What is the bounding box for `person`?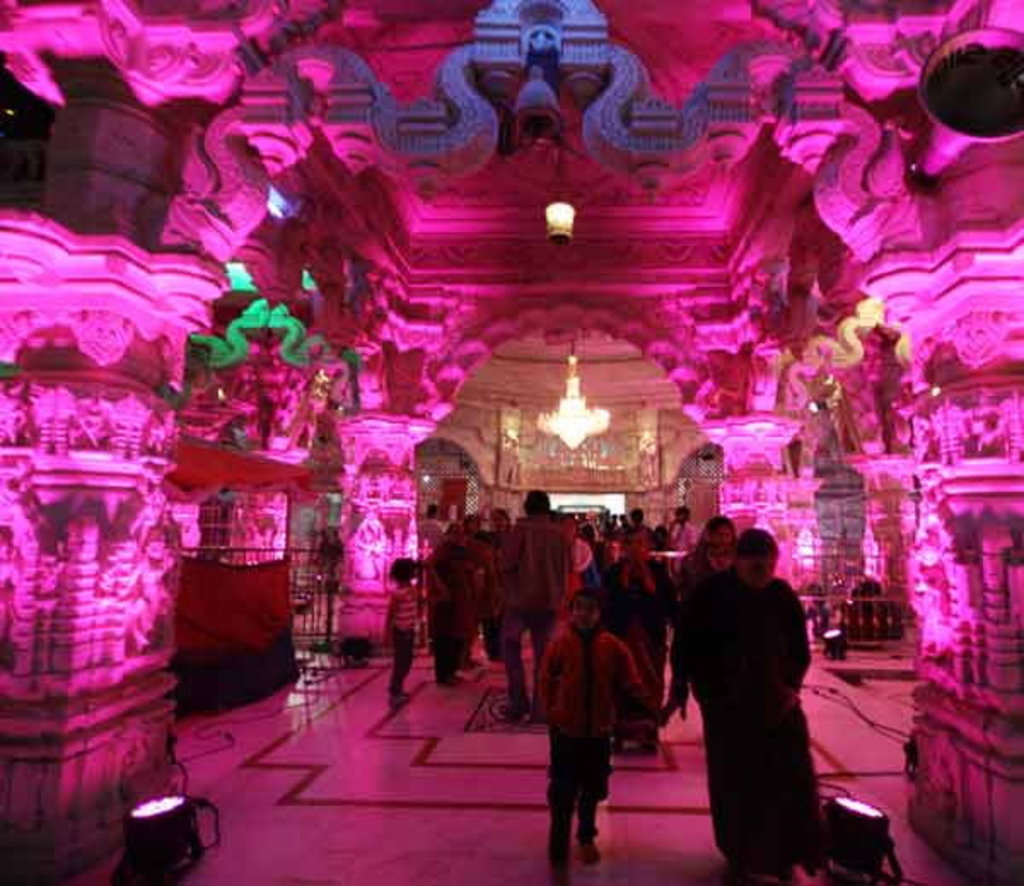
<box>531,589,672,884</box>.
